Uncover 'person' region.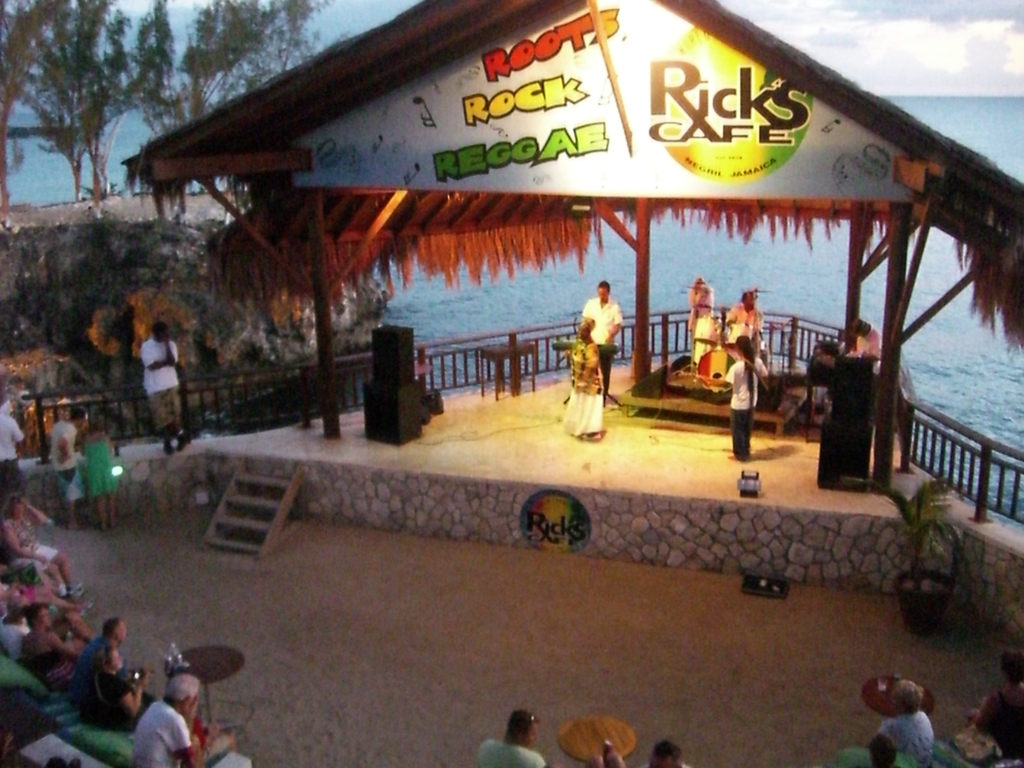
Uncovered: 140:321:189:450.
